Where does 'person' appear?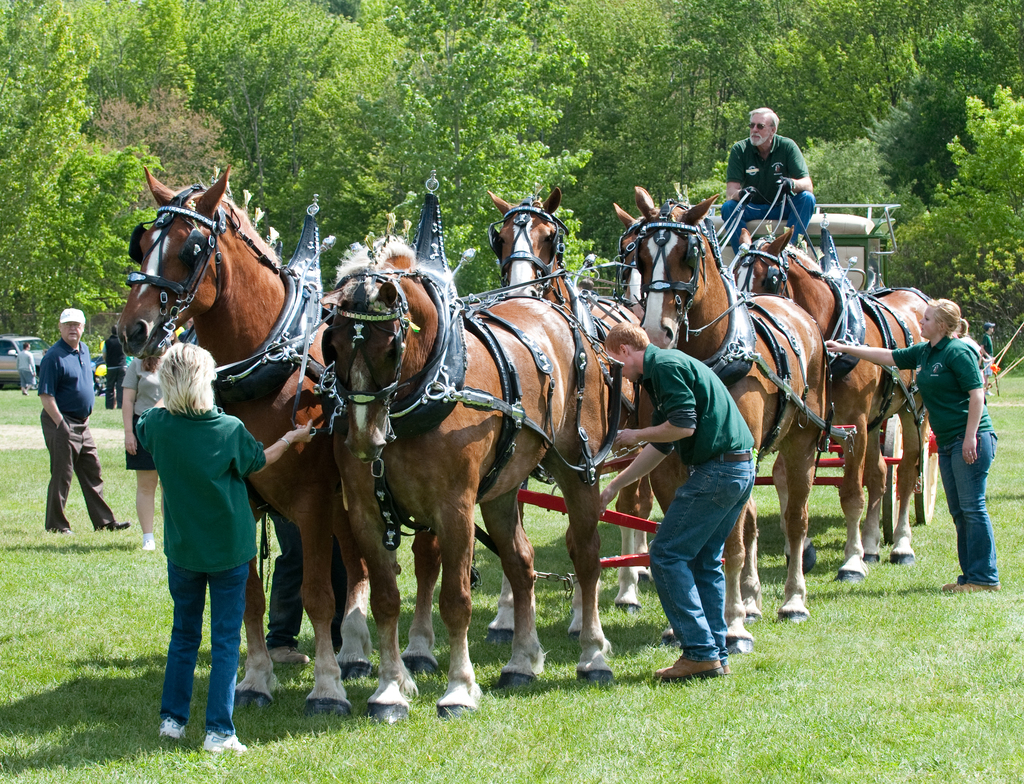
Appears at detection(722, 92, 832, 284).
